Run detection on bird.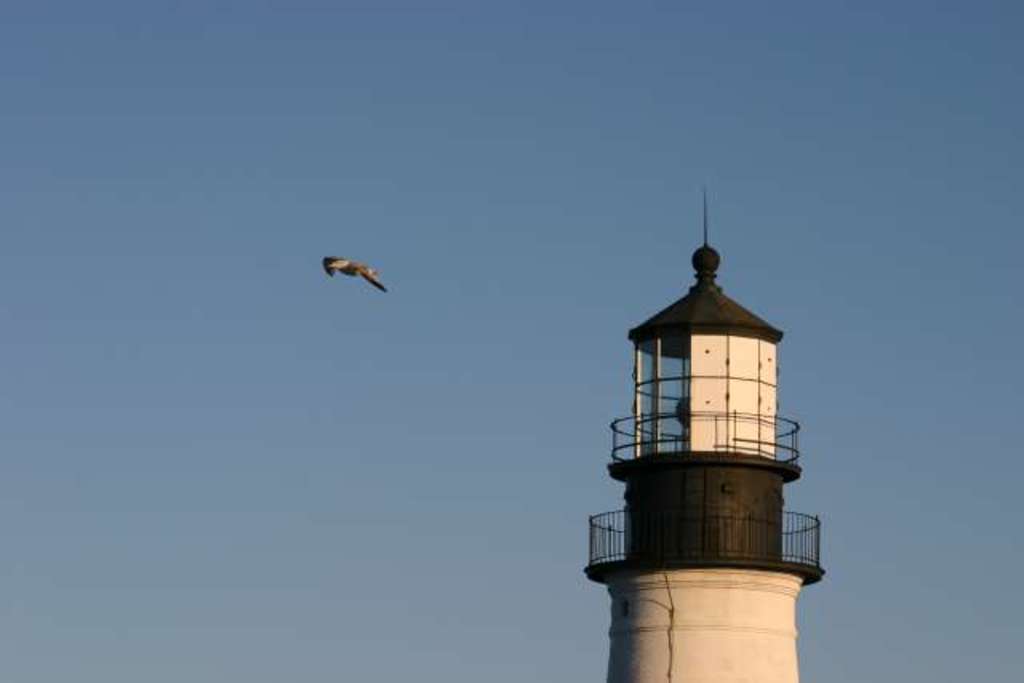
Result: (315, 251, 390, 306).
